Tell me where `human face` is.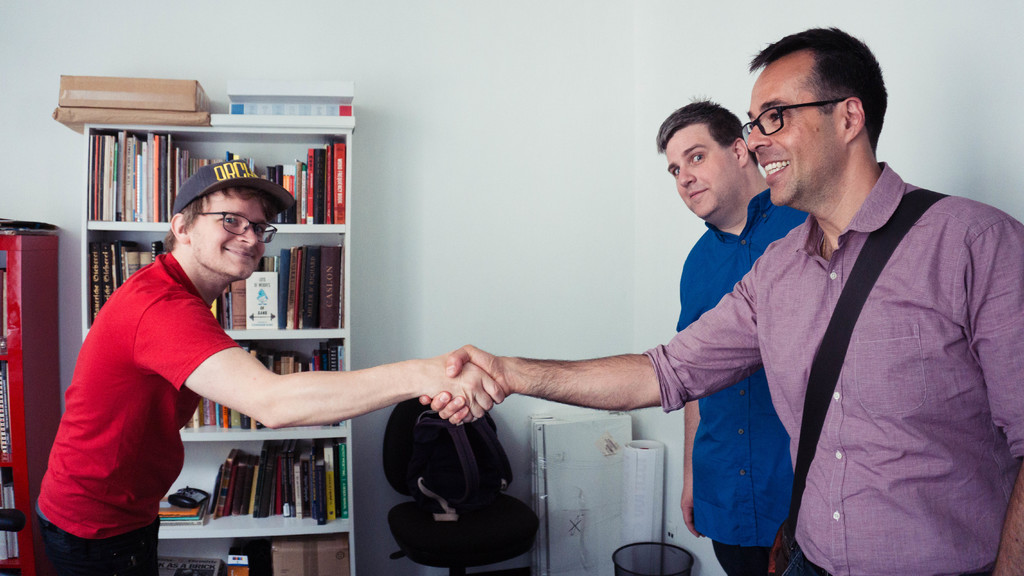
`human face` is at 189,193,271,282.
